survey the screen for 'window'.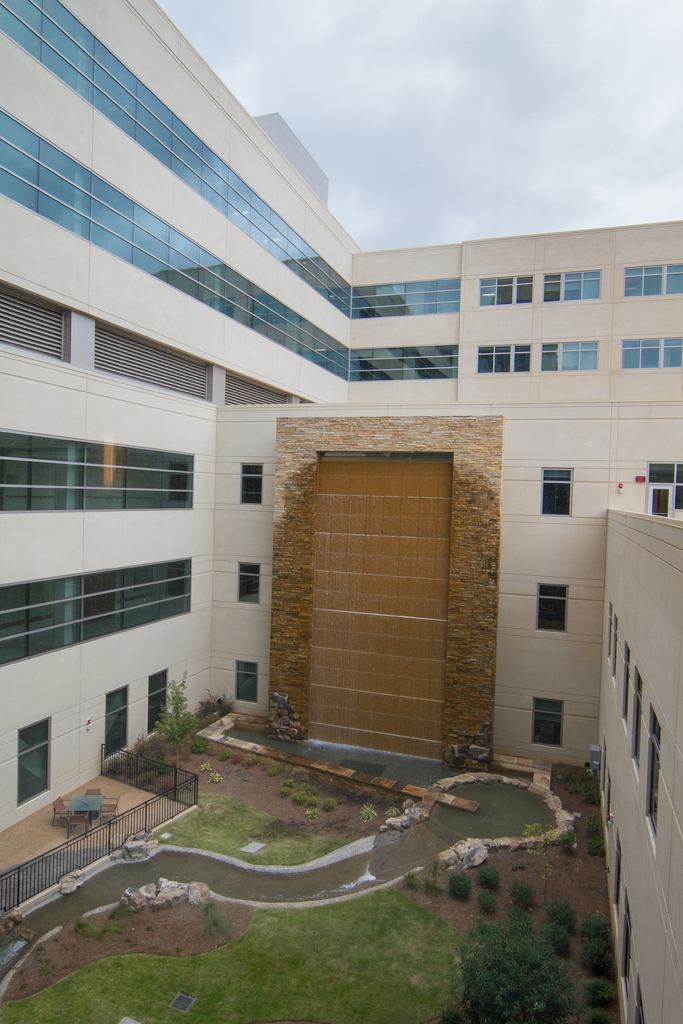
Survey found: pyautogui.locateOnScreen(536, 696, 559, 743).
